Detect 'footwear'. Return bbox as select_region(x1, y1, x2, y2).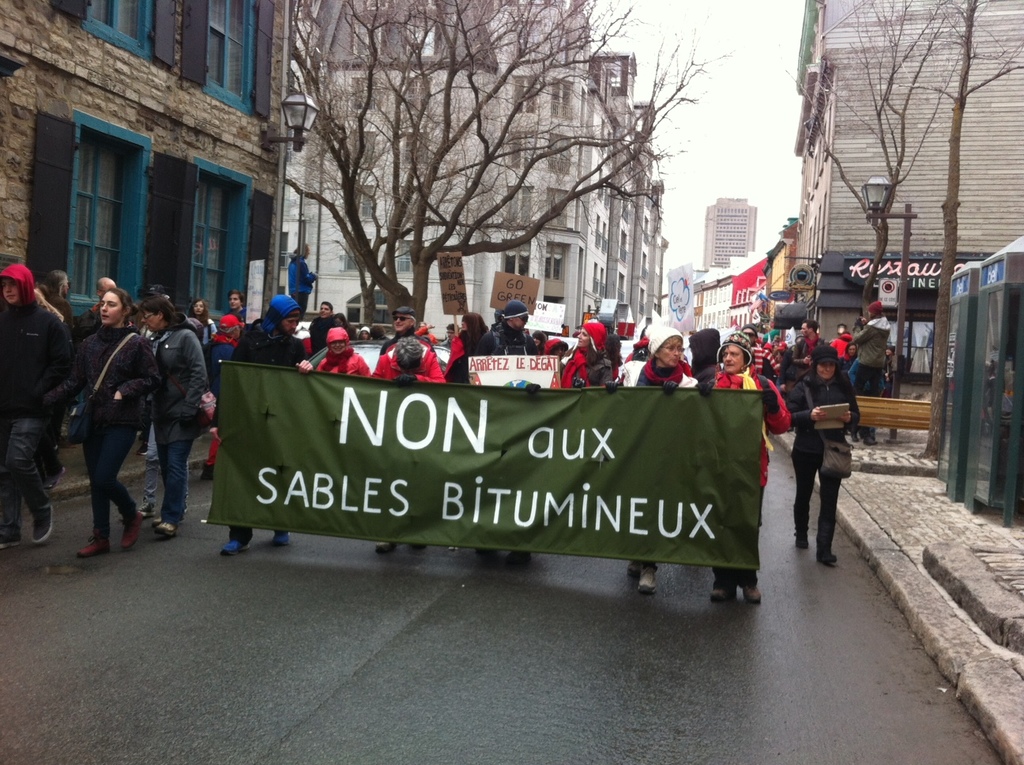
select_region(136, 440, 149, 455).
